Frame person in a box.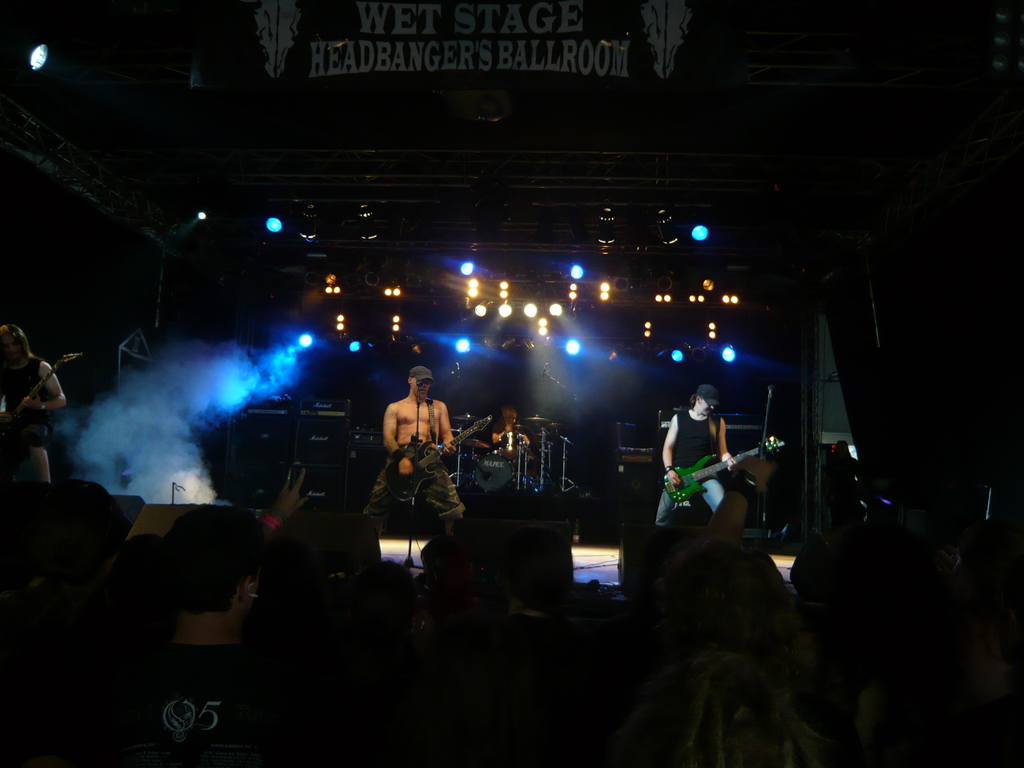
x1=367, y1=364, x2=467, y2=532.
